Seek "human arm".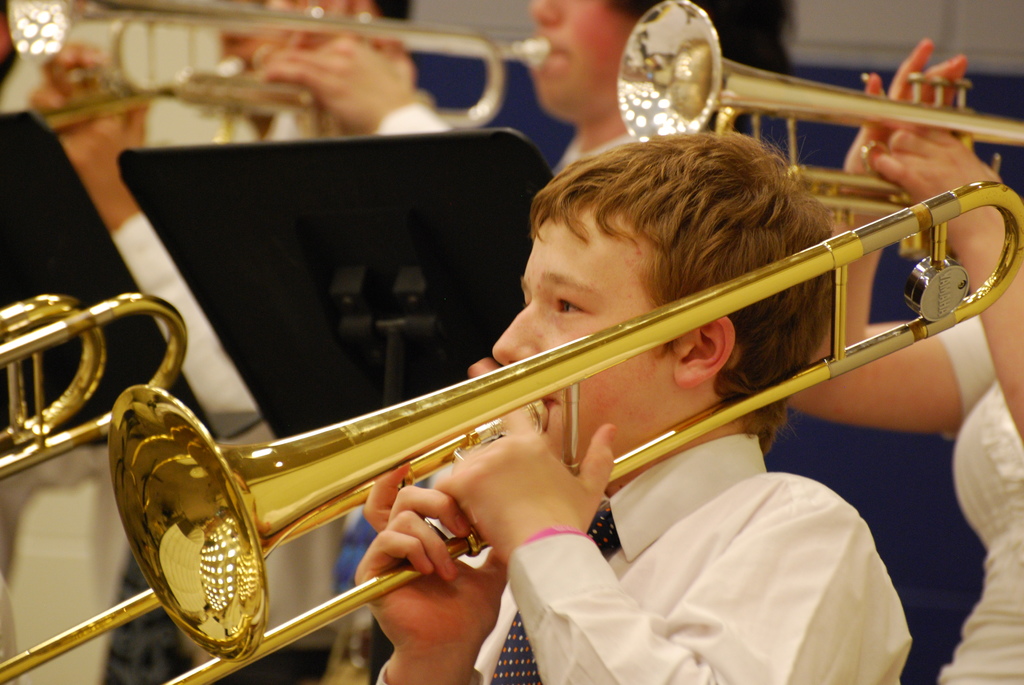
rect(781, 33, 1002, 437).
